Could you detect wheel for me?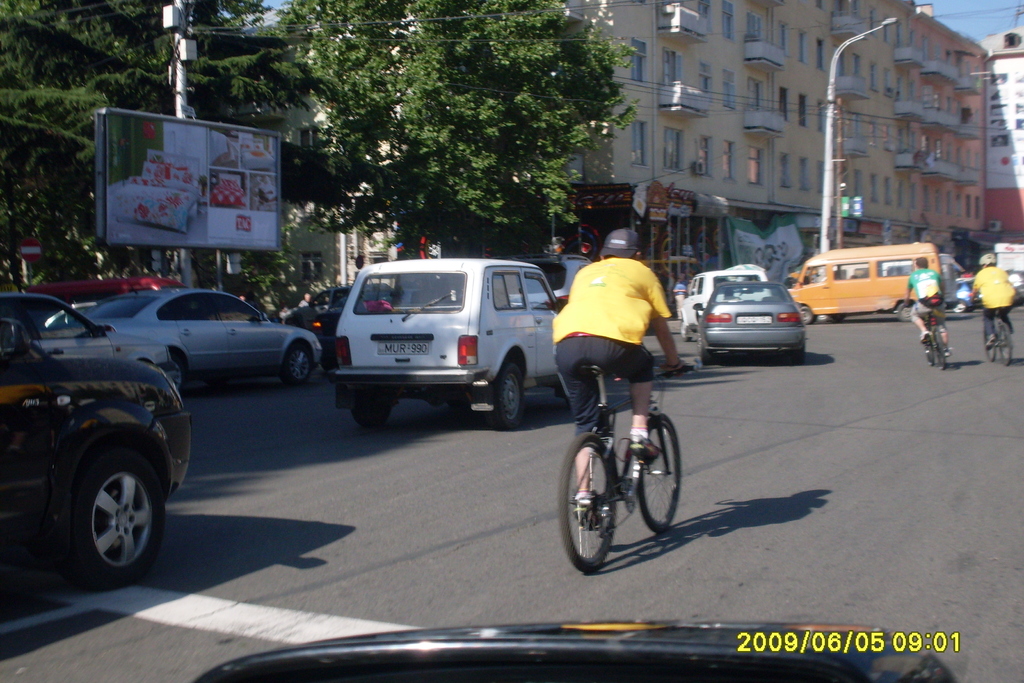
Detection result: BBox(162, 349, 192, 391).
